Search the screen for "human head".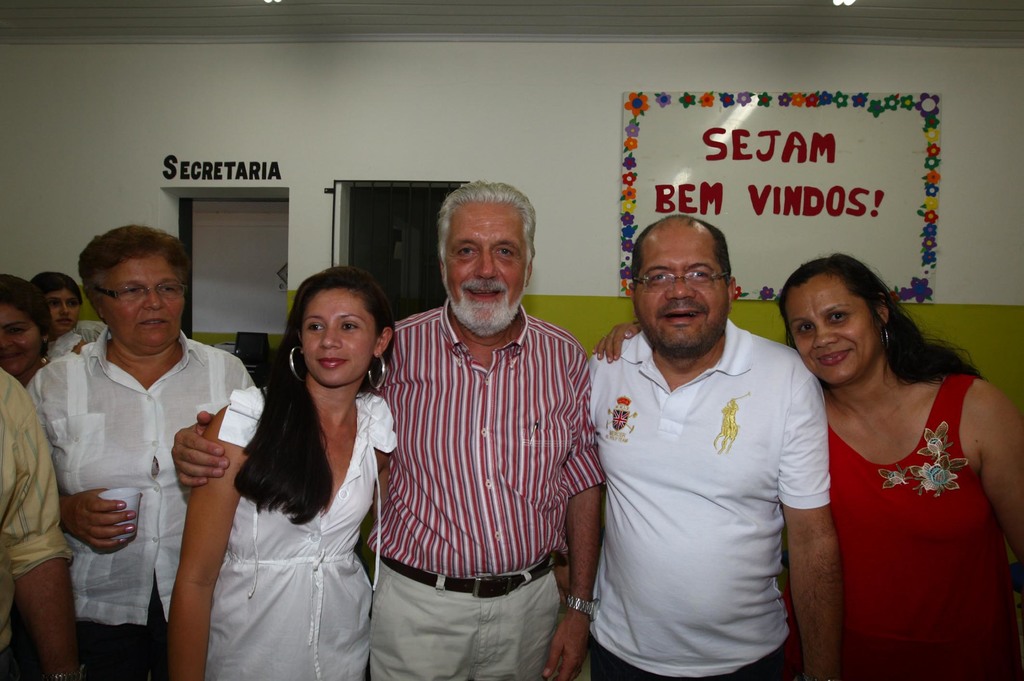
Found at x1=630, y1=215, x2=737, y2=360.
